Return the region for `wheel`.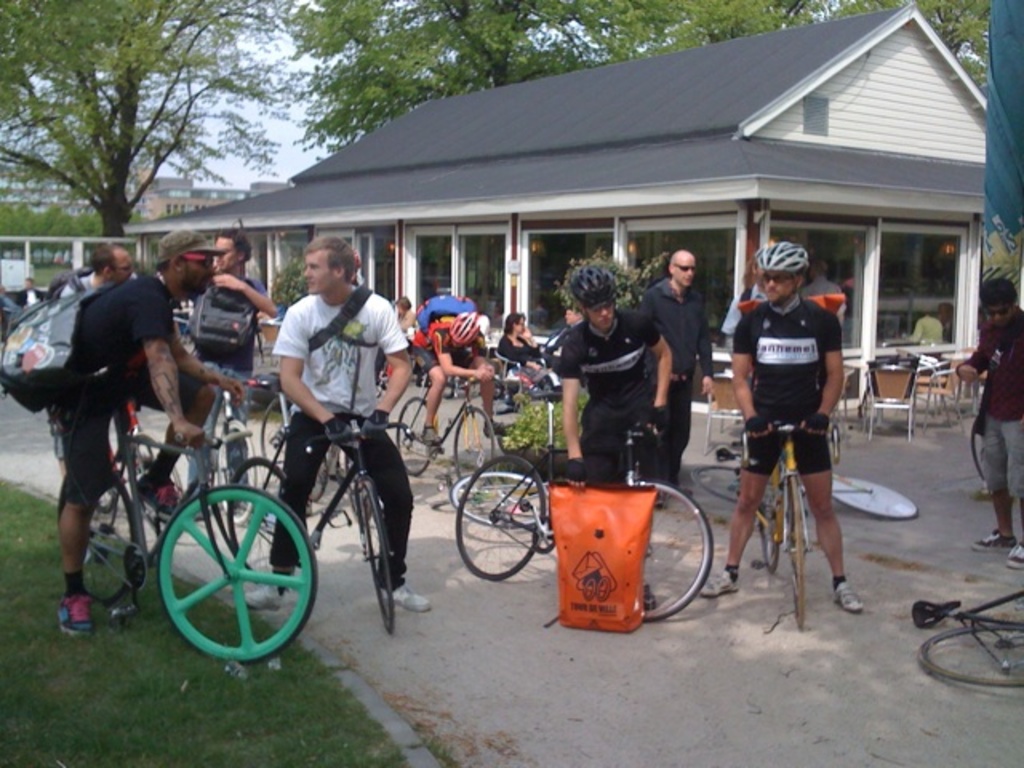
box(213, 421, 272, 522).
